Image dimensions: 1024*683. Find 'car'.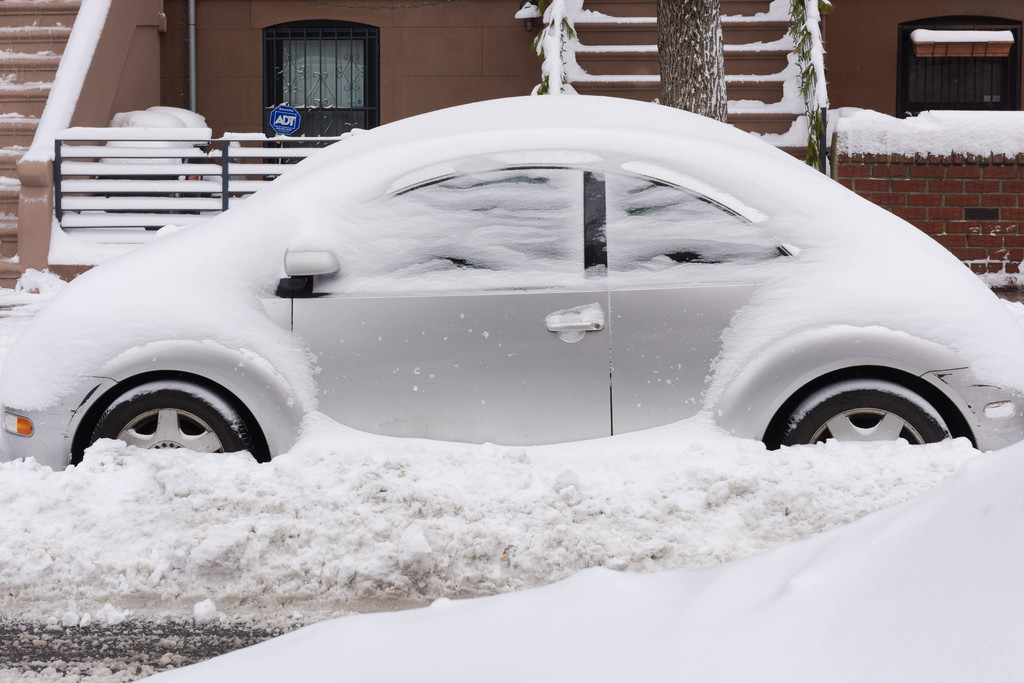
bbox=(23, 62, 986, 529).
